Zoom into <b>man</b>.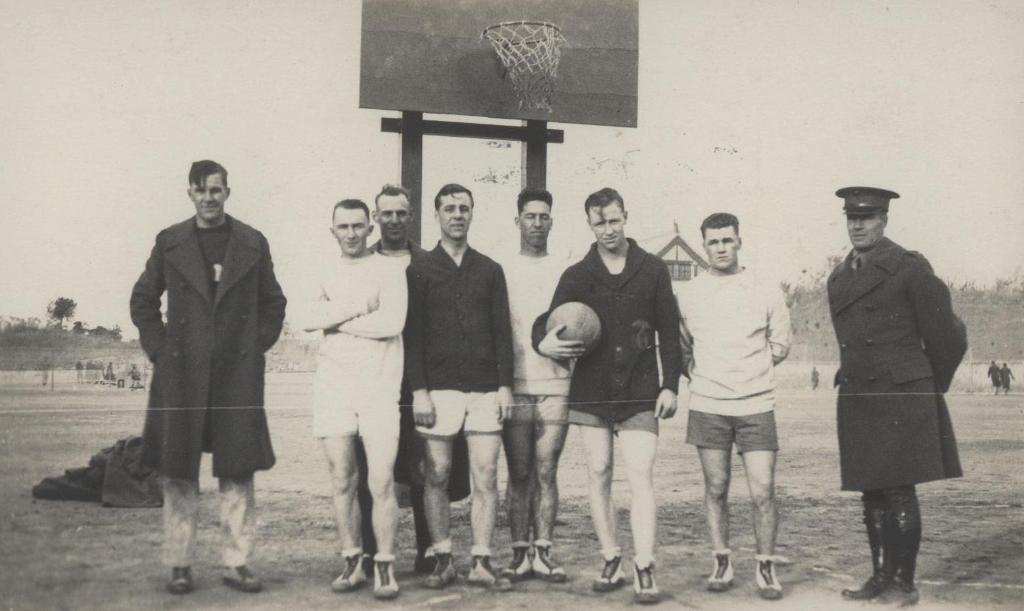
Zoom target: [530,186,681,600].
